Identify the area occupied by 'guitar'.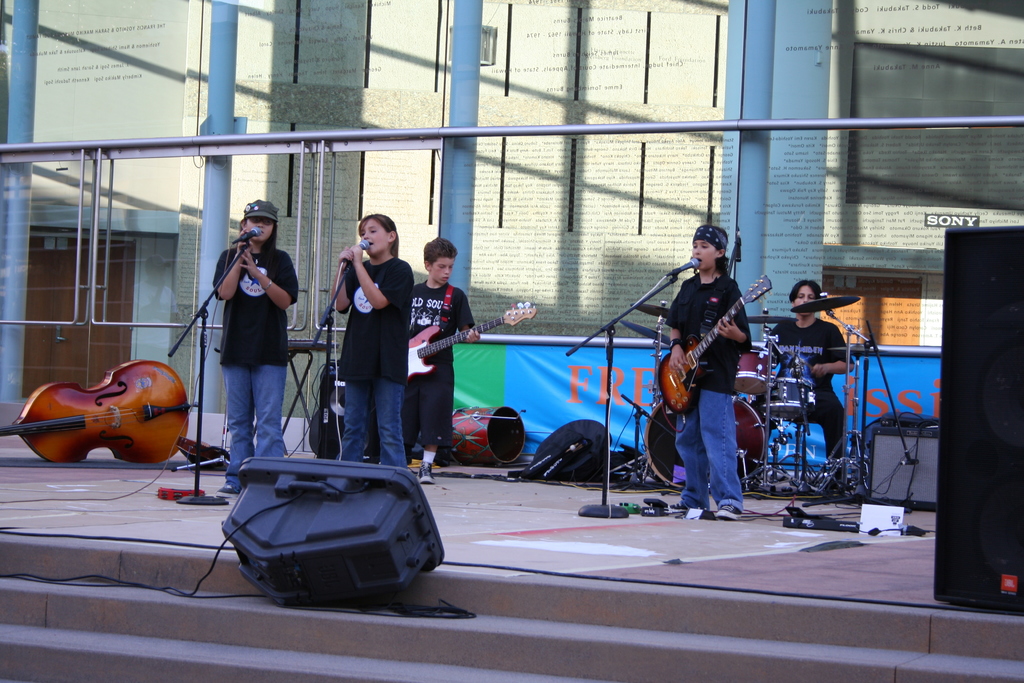
Area: locate(0, 365, 189, 461).
